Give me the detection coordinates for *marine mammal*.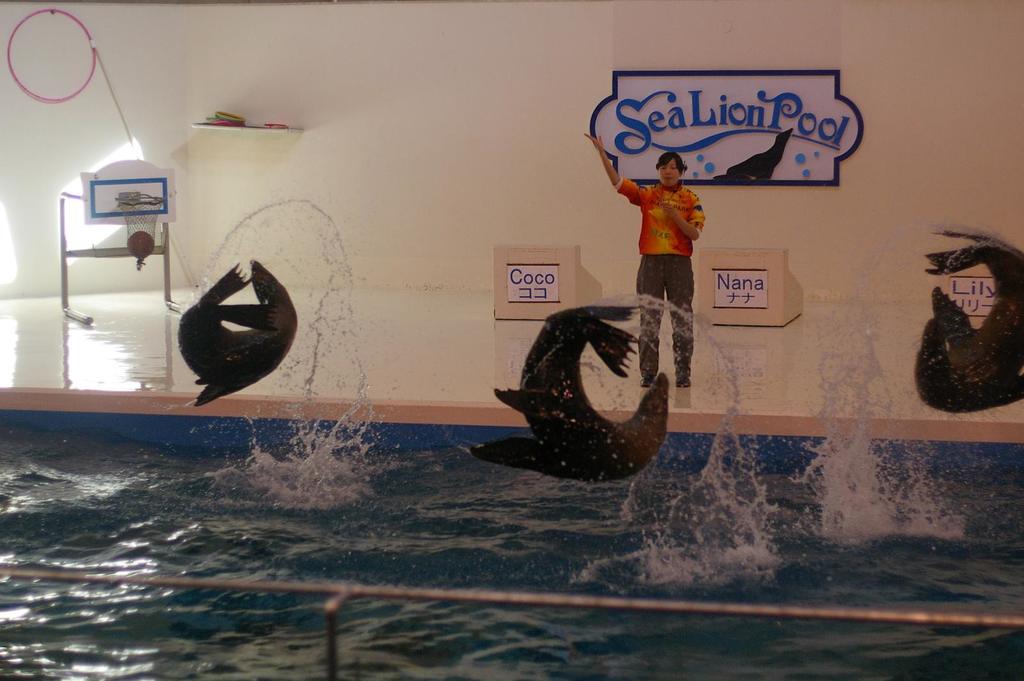
470/303/676/483.
